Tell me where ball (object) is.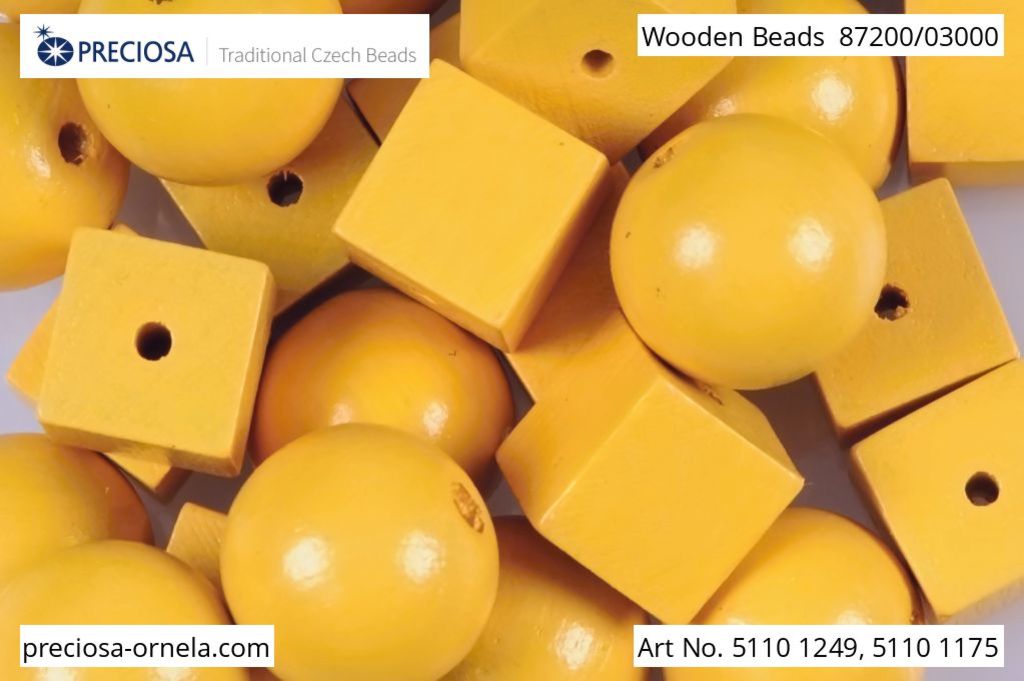
ball (object) is at Rect(612, 113, 889, 393).
